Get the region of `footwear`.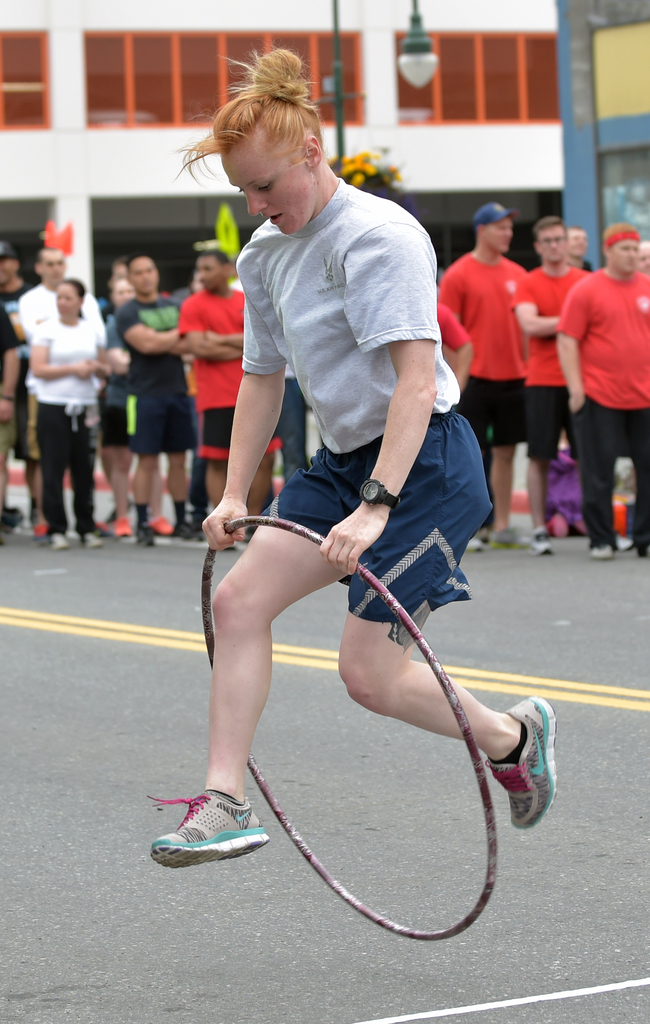
l=584, t=534, r=619, b=566.
